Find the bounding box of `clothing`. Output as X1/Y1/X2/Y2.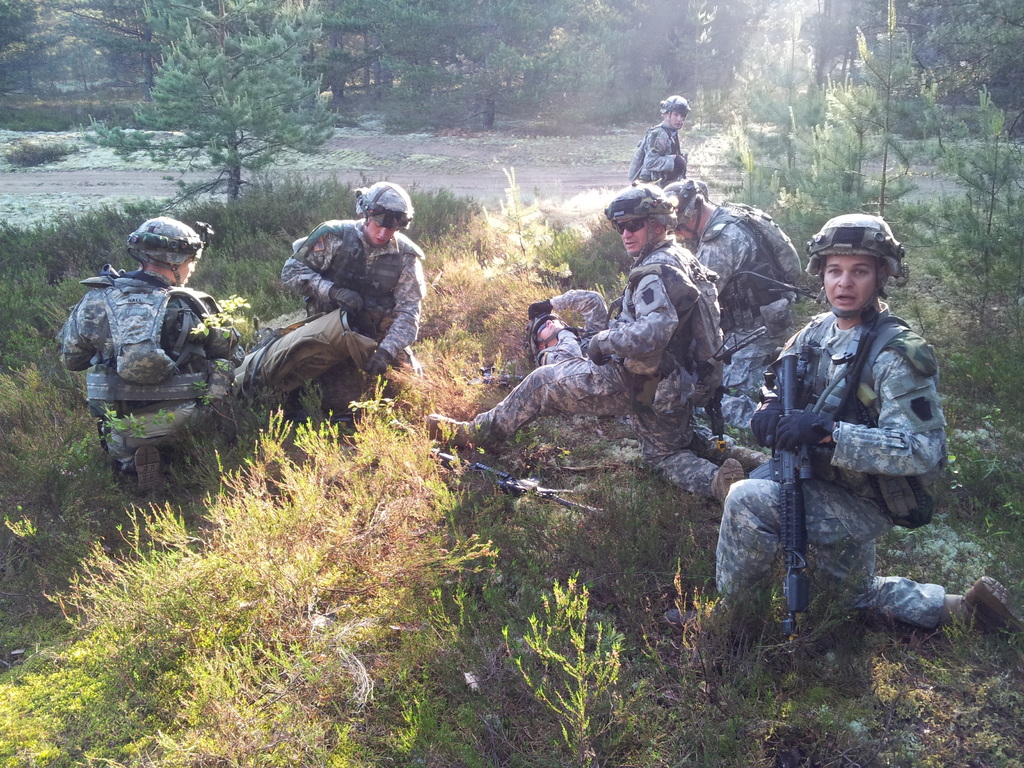
697/201/803/399.
